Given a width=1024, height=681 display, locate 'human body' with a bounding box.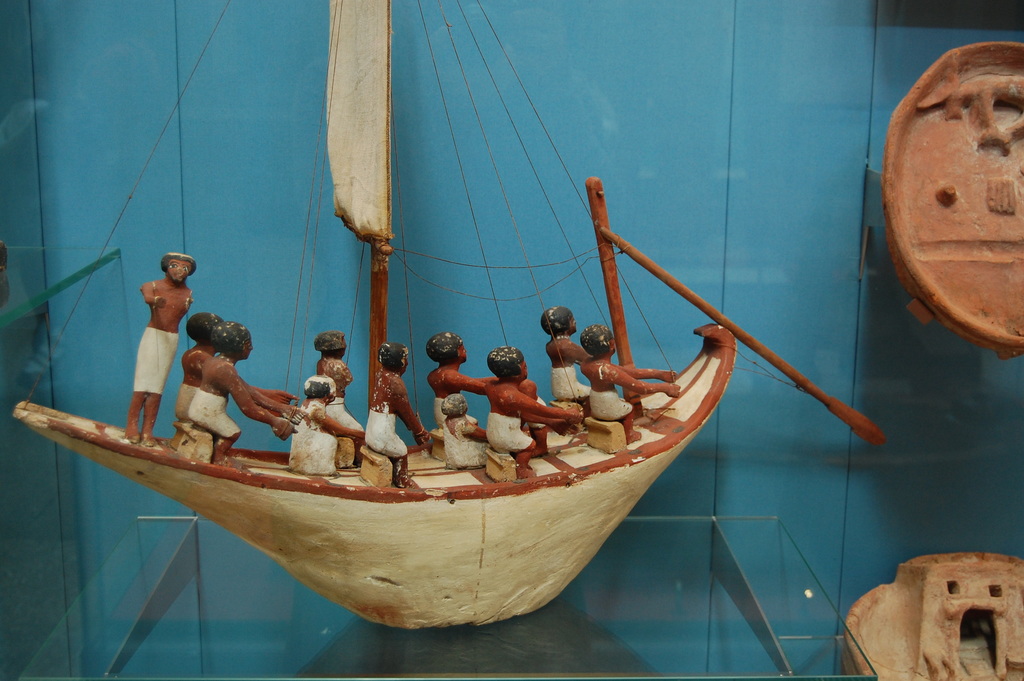
Located: pyautogui.locateOnScreen(442, 418, 488, 441).
